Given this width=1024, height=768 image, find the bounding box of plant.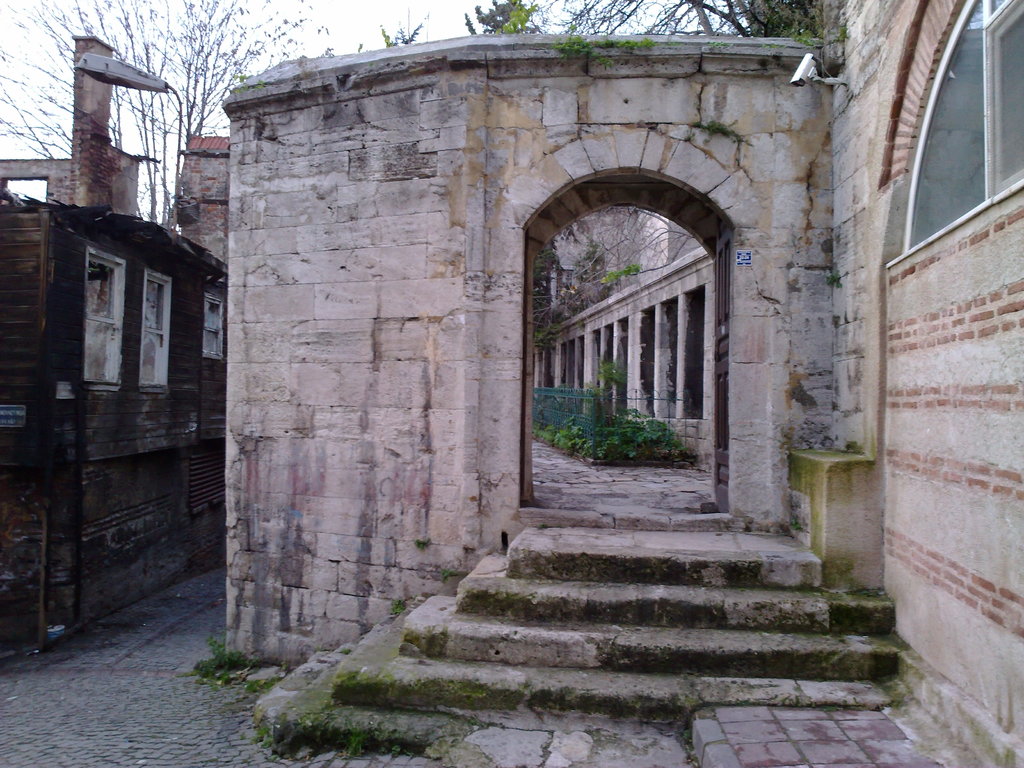
Rect(557, 244, 614, 310).
